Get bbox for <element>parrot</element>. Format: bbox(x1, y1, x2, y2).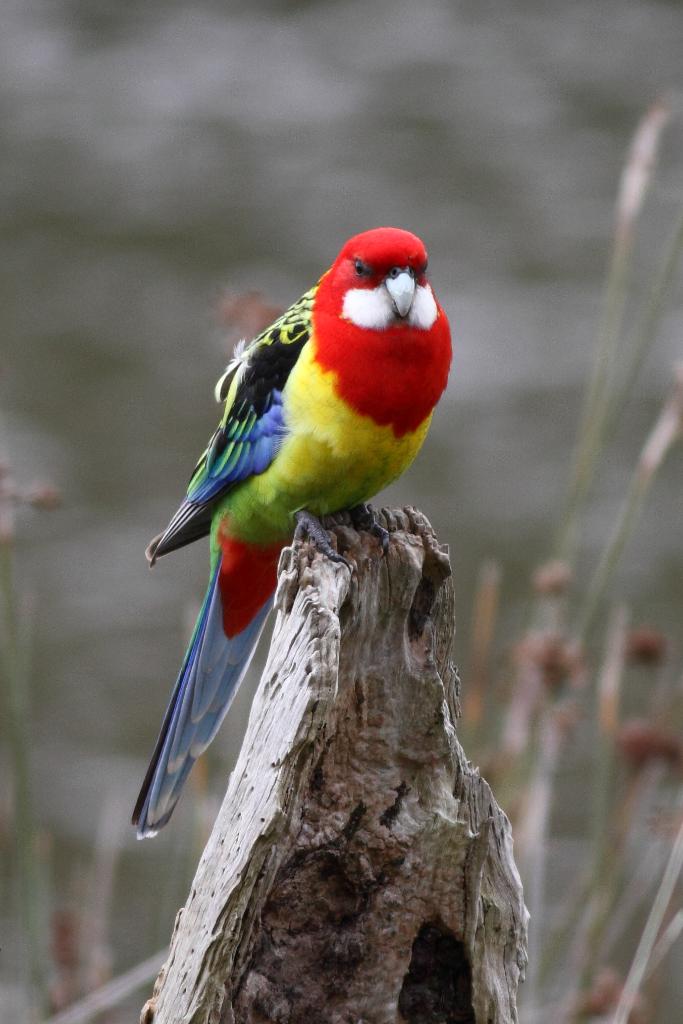
bbox(130, 225, 456, 845).
